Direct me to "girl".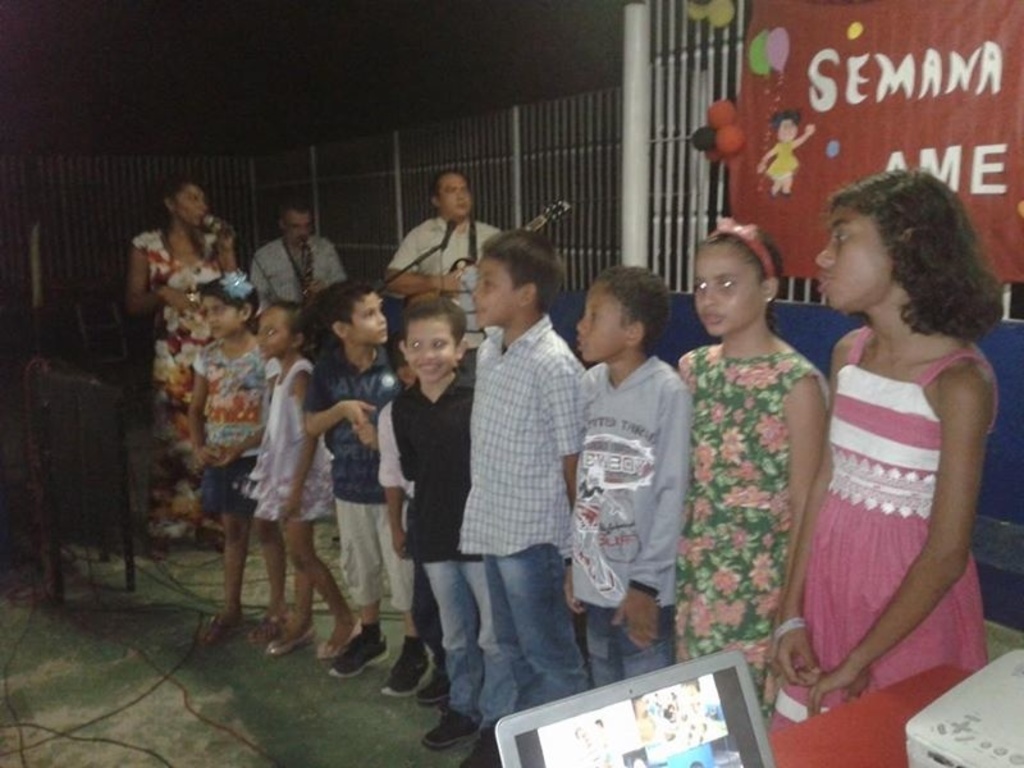
Direction: pyautogui.locateOnScreen(781, 179, 1011, 733).
